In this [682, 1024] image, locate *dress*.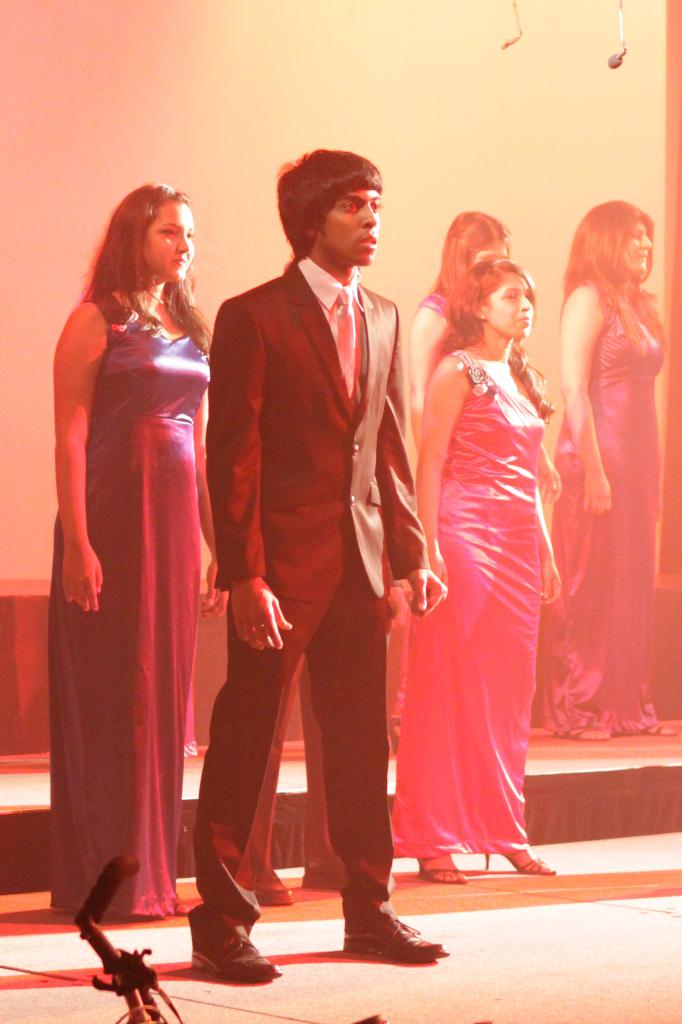
Bounding box: [x1=42, y1=297, x2=213, y2=918].
